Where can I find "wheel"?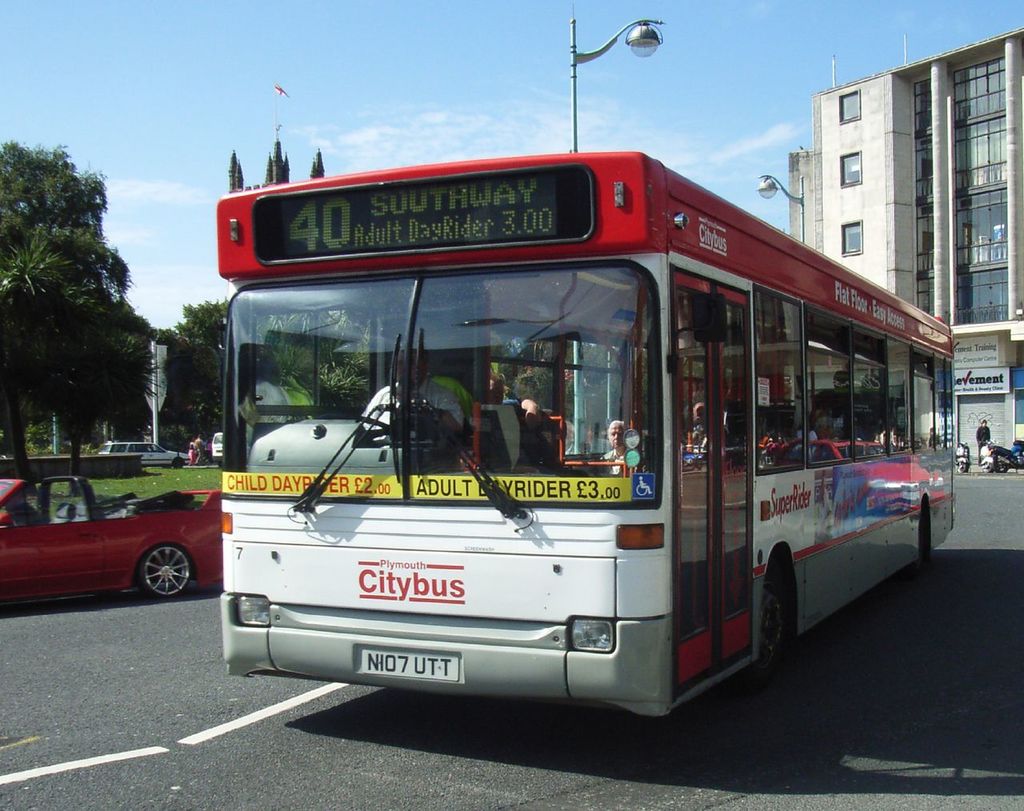
You can find it at x1=954 y1=456 x2=964 y2=473.
